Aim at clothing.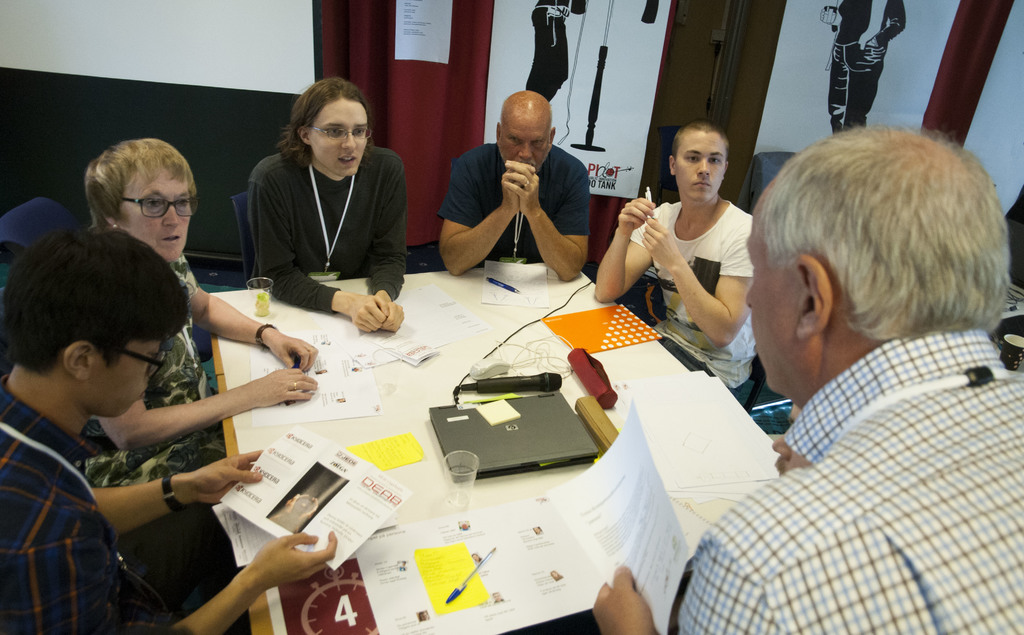
Aimed at (615,198,755,392).
